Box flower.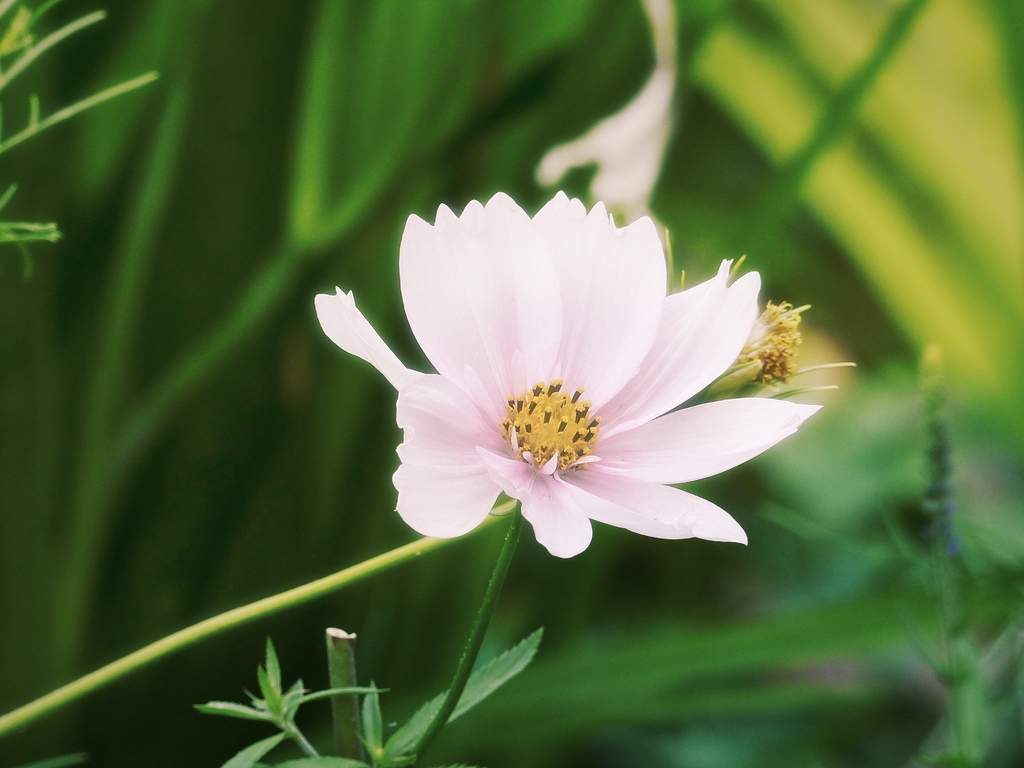
crop(312, 198, 829, 580).
